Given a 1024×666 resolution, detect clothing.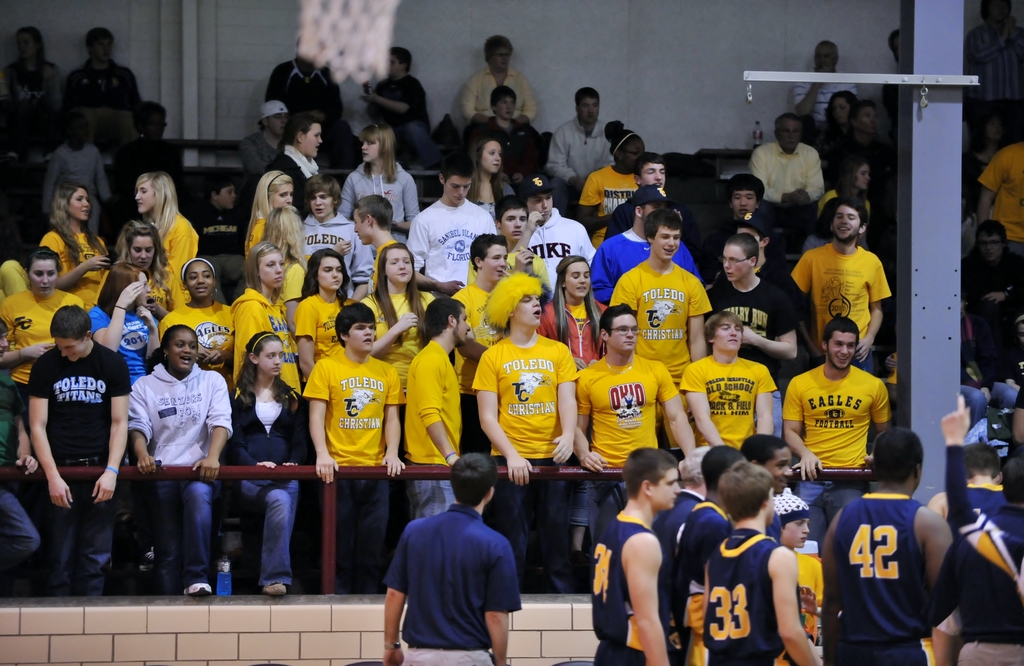
[92, 301, 169, 400].
